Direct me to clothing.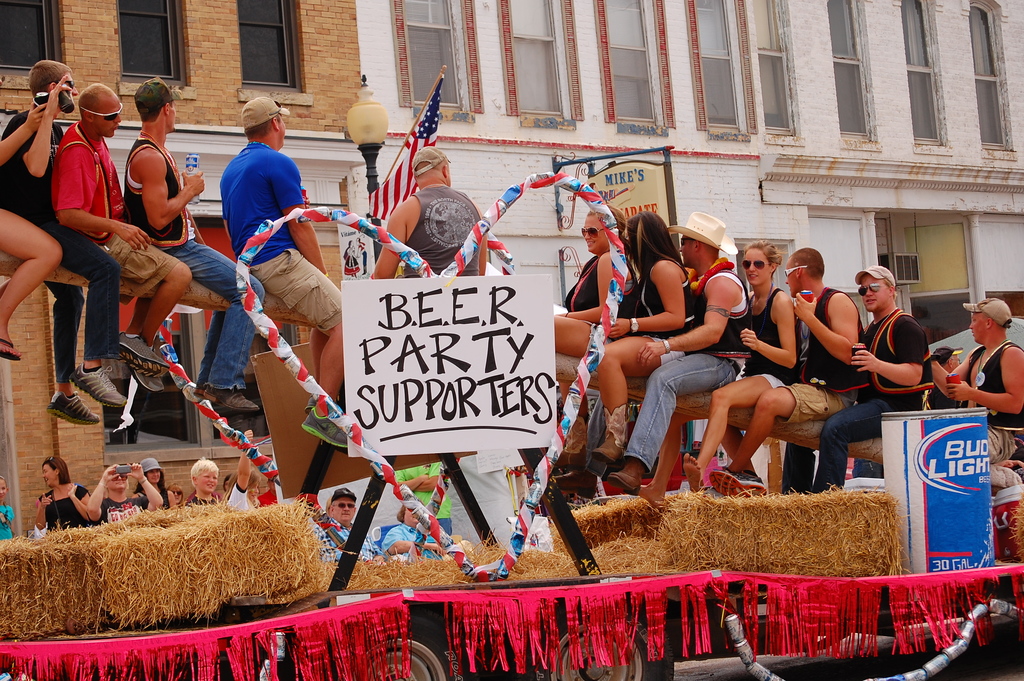
Direction: (0, 500, 21, 547).
